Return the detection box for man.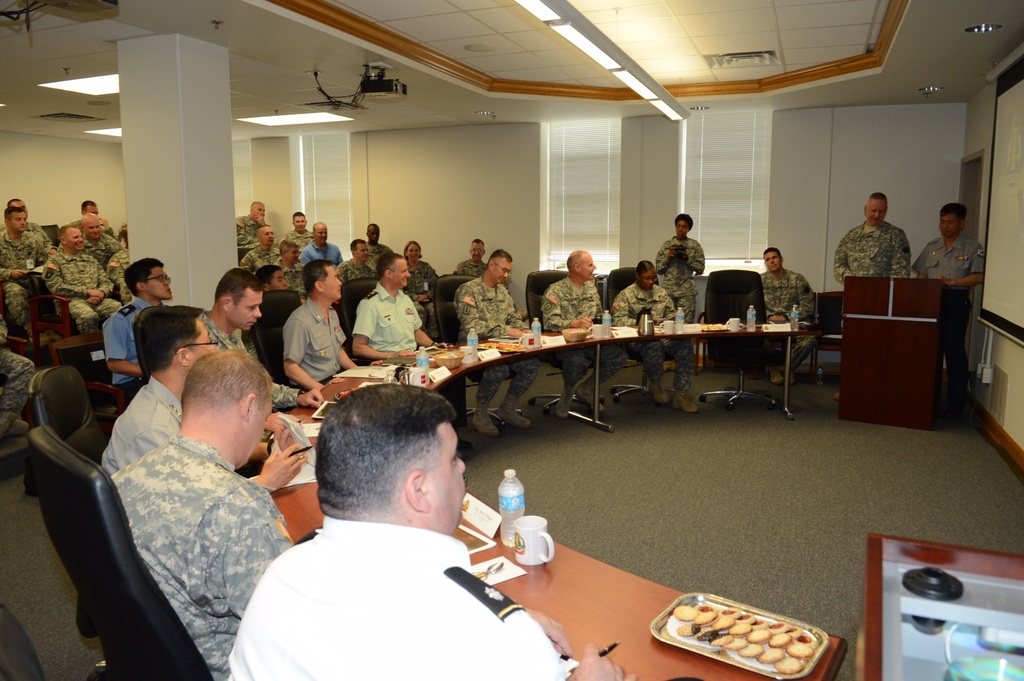
<region>87, 256, 226, 441</region>.
